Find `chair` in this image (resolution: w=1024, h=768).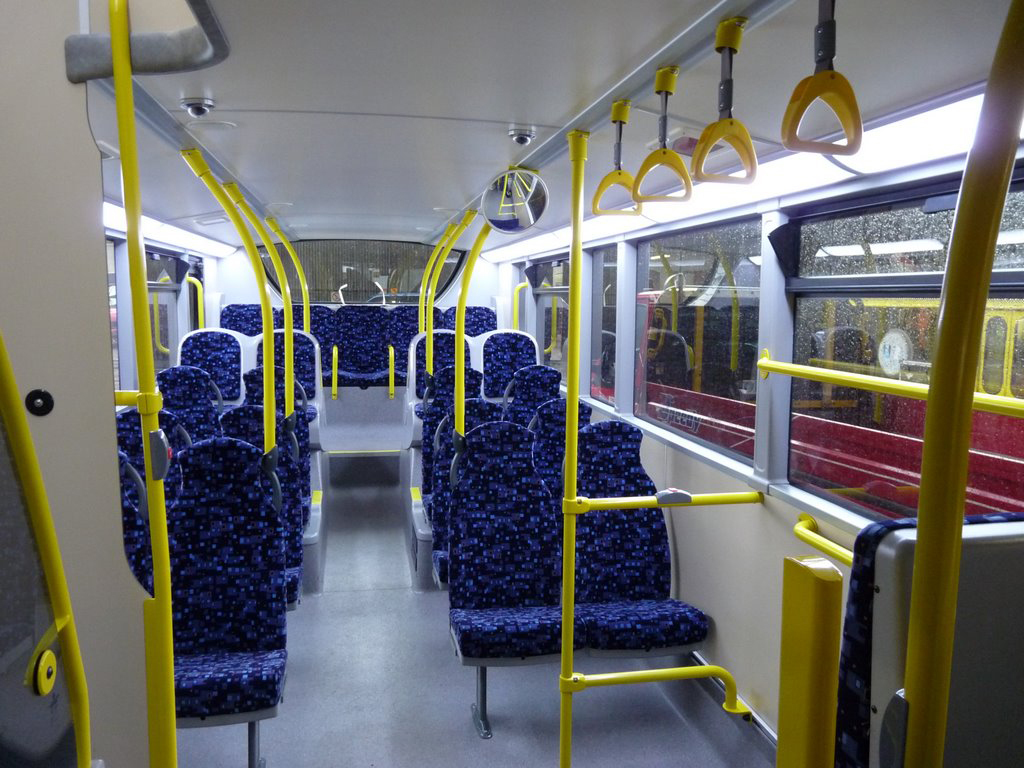
{"left": 113, "top": 447, "right": 148, "bottom": 572}.
